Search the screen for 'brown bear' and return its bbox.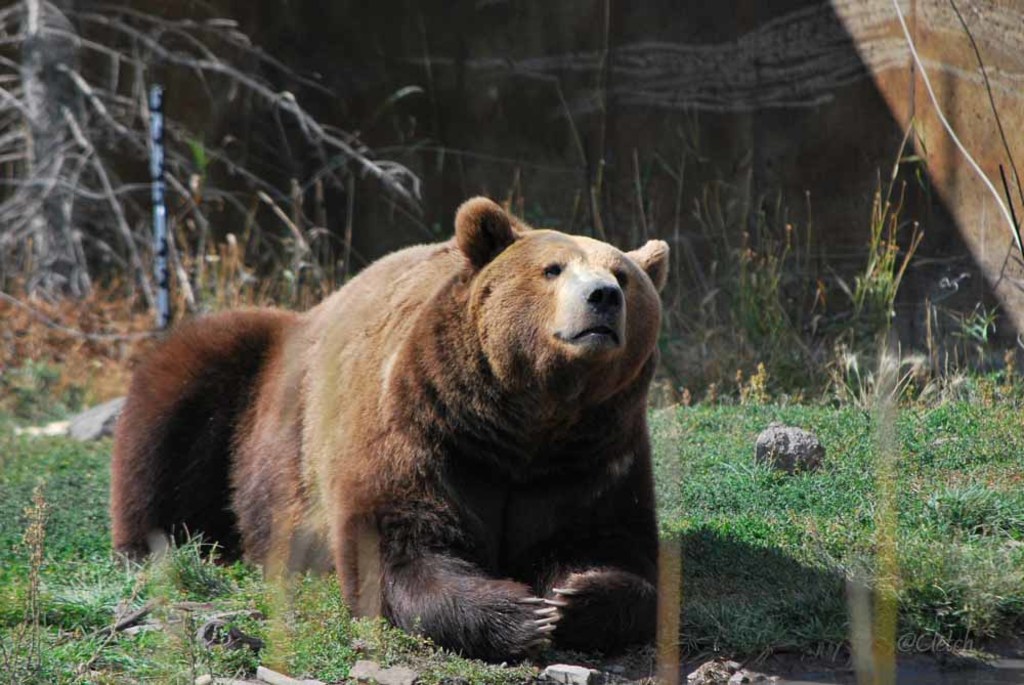
Found: (x1=105, y1=192, x2=670, y2=667).
